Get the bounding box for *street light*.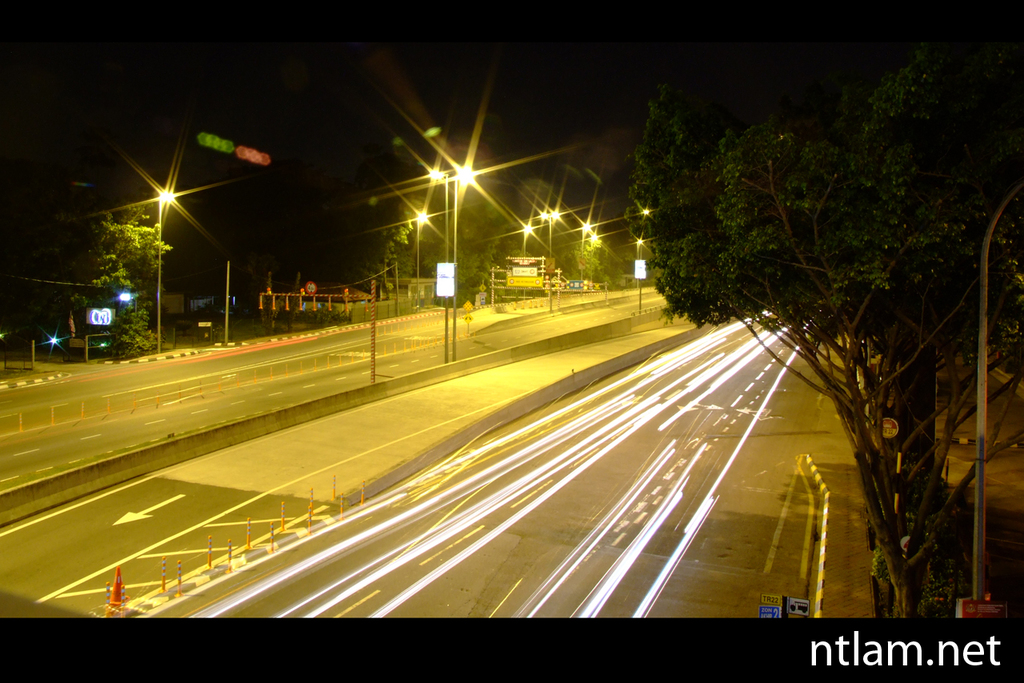
(x1=540, y1=206, x2=558, y2=257).
